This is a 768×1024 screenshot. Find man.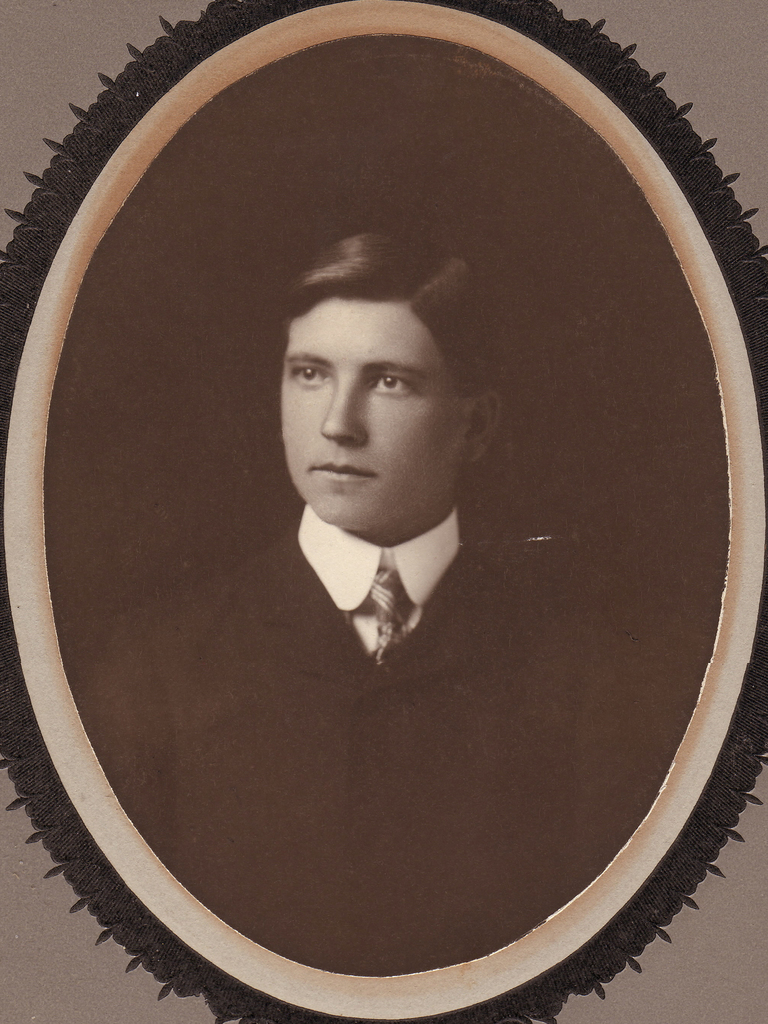
Bounding box: Rect(85, 232, 683, 991).
